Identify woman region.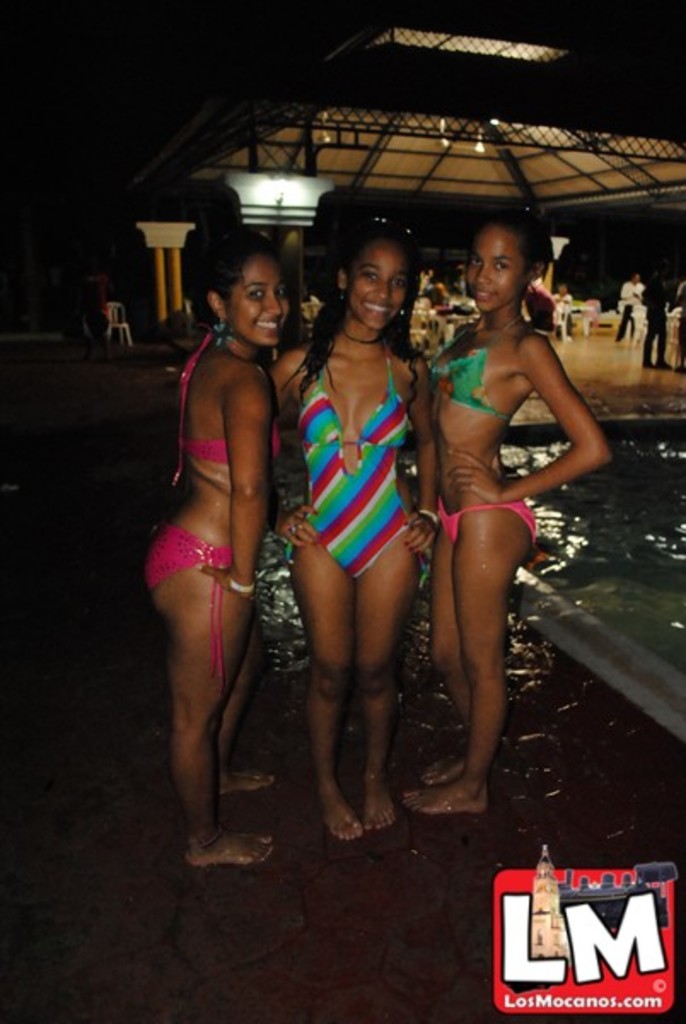
Region: [left=421, top=210, right=611, bottom=821].
